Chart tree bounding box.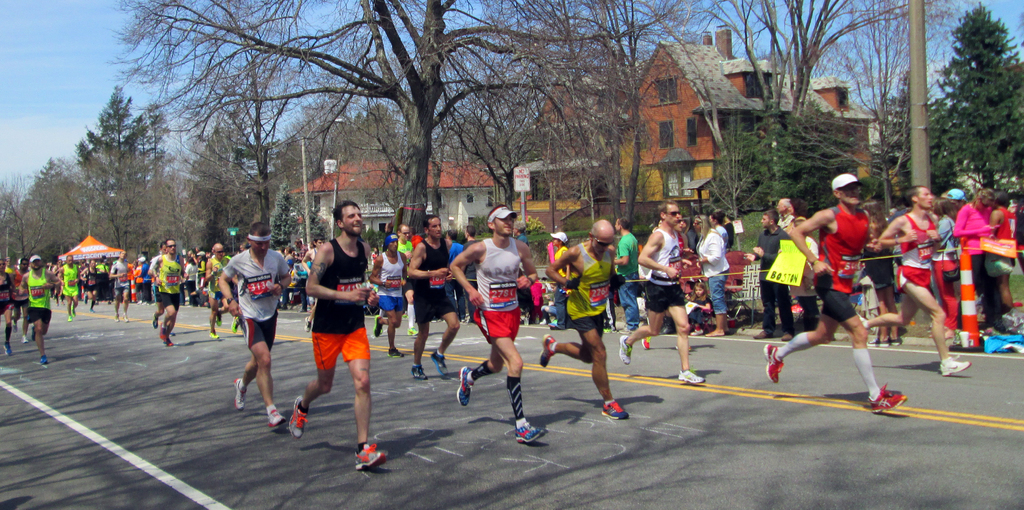
Charted: [x1=931, y1=0, x2=1023, y2=182].
